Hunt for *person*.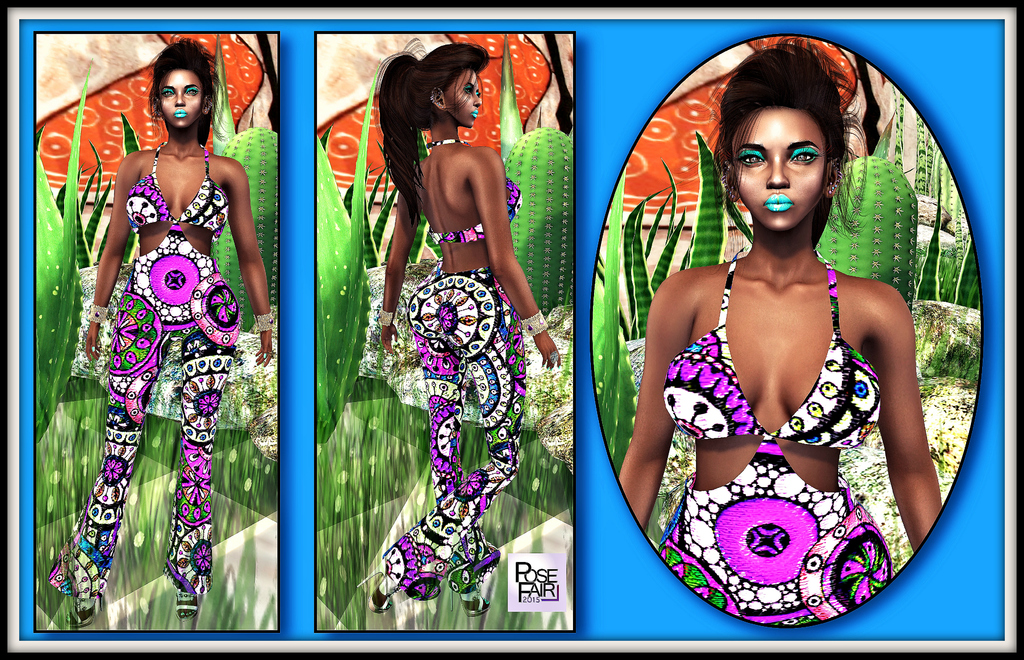
Hunted down at BBox(619, 37, 943, 628).
